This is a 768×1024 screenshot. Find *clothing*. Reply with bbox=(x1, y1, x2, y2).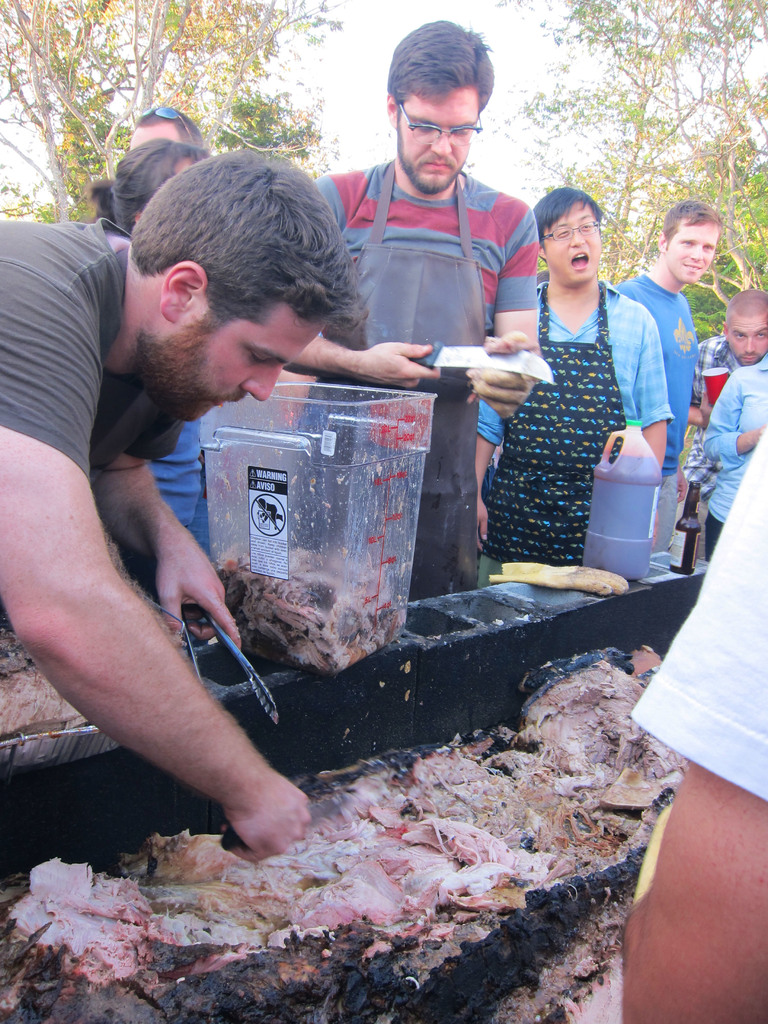
bbox=(281, 159, 564, 600).
